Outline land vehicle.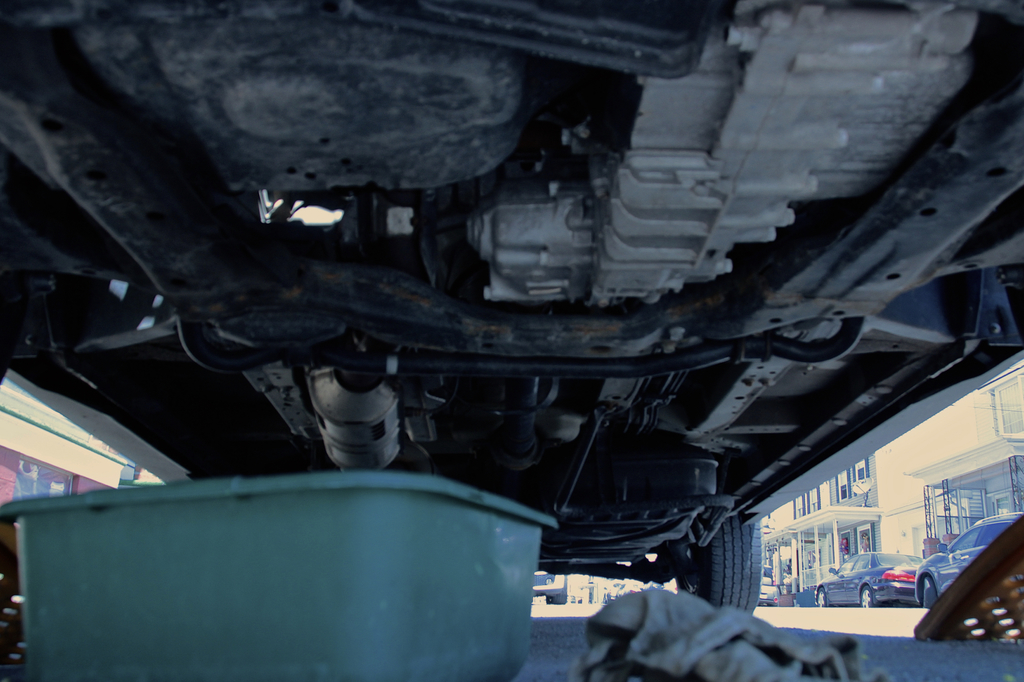
Outline: x1=755 y1=578 x2=779 y2=607.
